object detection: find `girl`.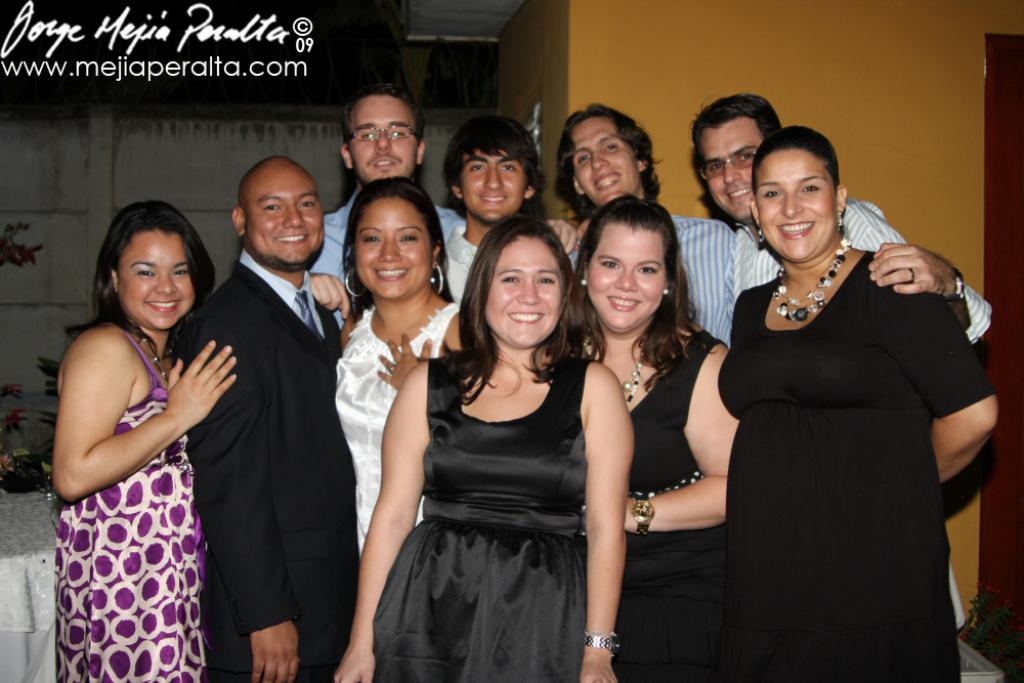
<region>332, 219, 631, 682</region>.
